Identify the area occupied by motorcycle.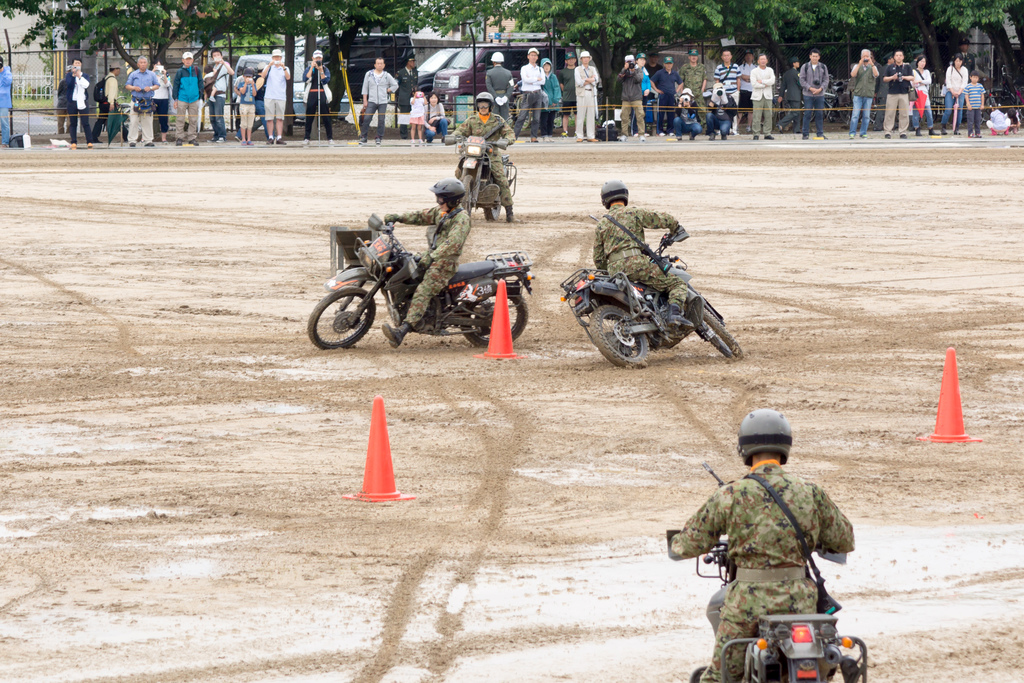
Area: Rect(560, 231, 744, 368).
